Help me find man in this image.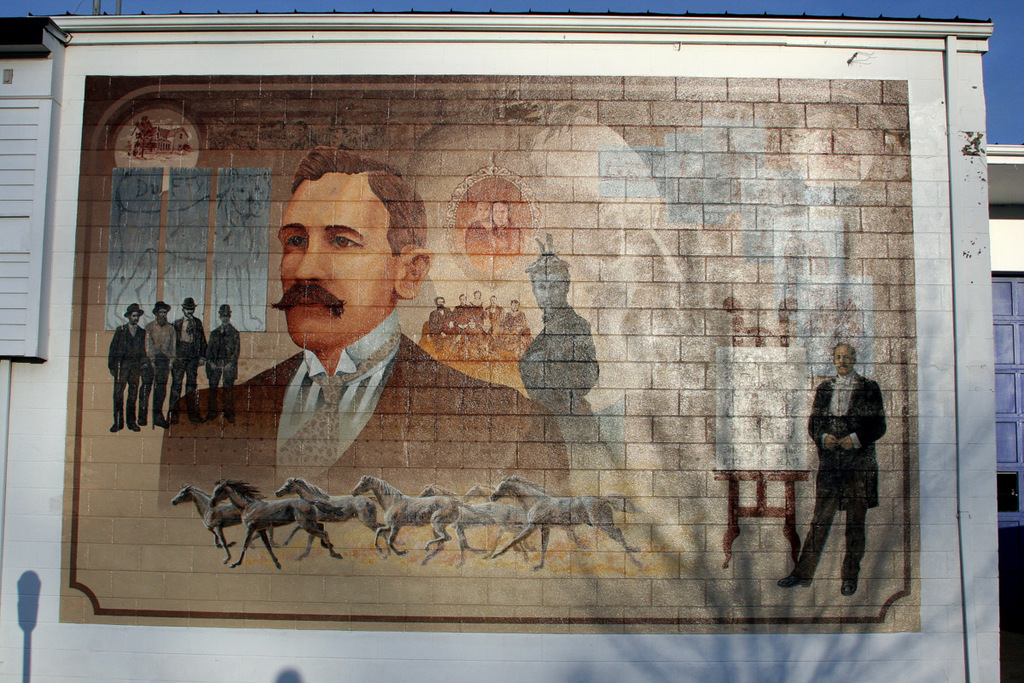
Found it: BBox(171, 295, 210, 429).
